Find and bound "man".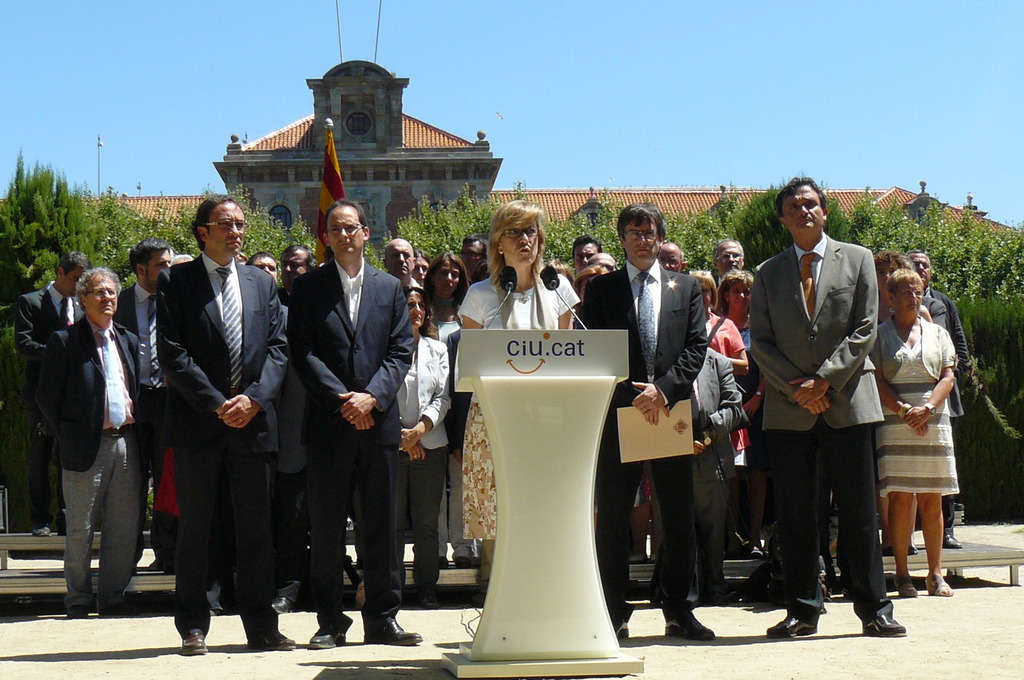
Bound: region(679, 338, 746, 599).
